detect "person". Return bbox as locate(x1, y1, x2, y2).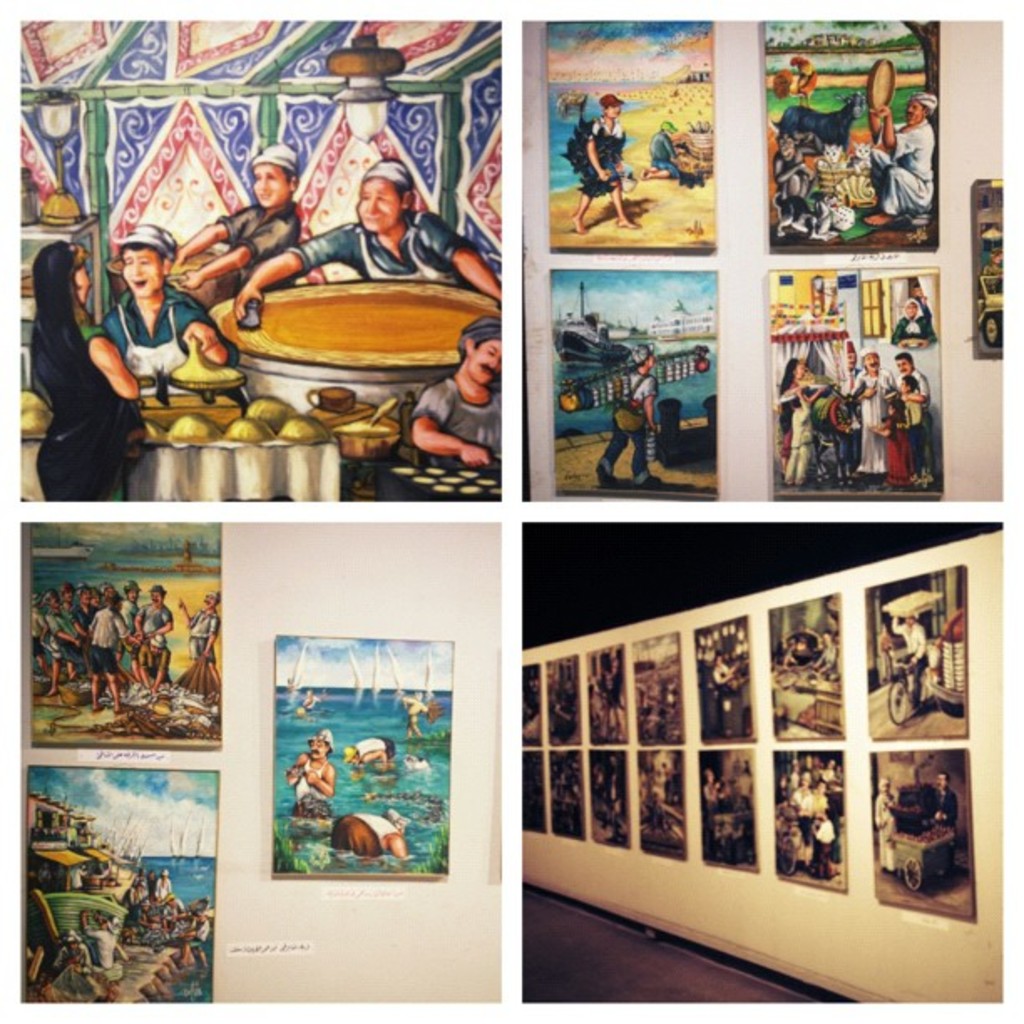
locate(895, 350, 935, 485).
